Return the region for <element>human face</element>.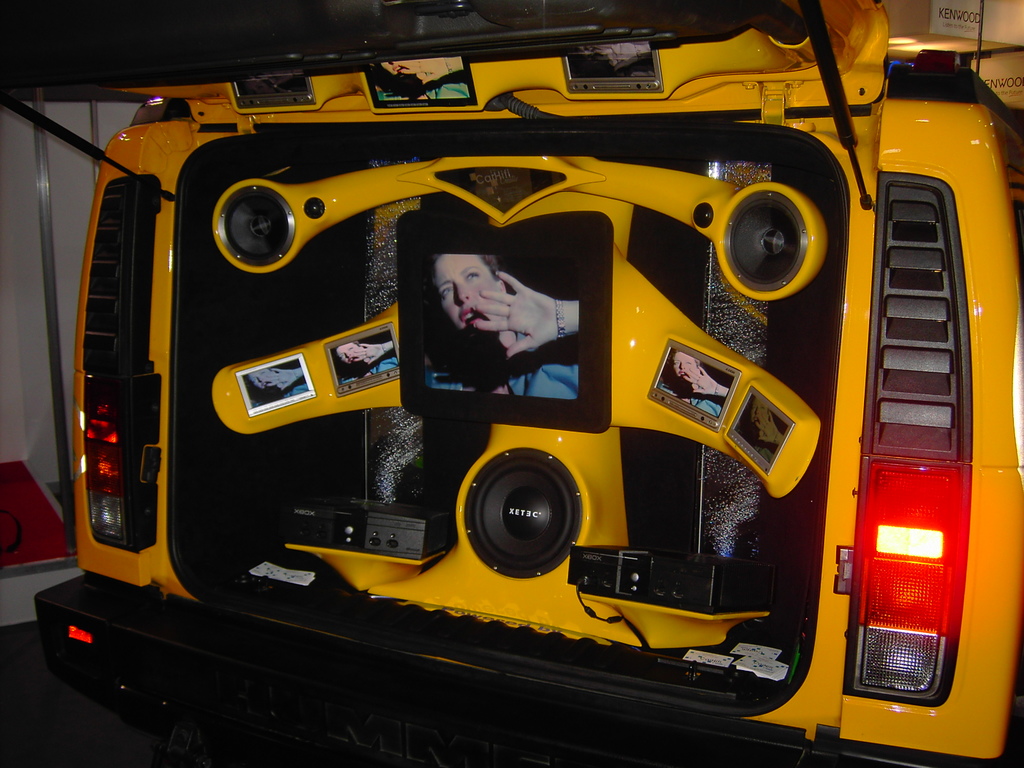
{"left": 437, "top": 253, "right": 500, "bottom": 331}.
